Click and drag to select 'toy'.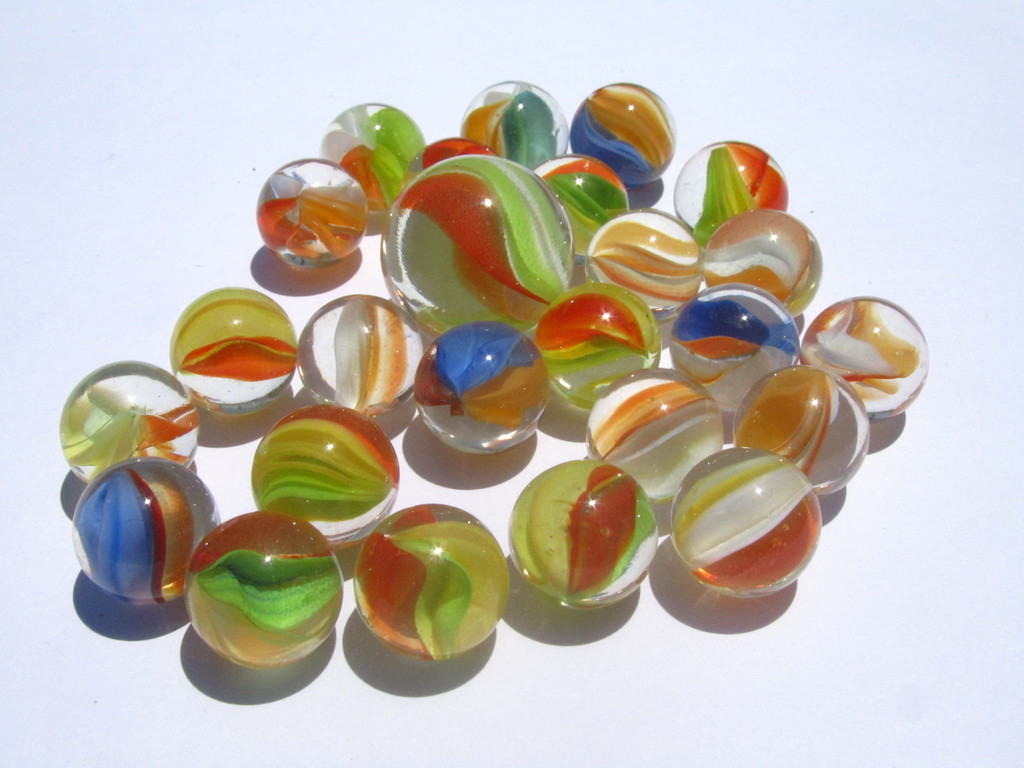
Selection: [left=683, top=141, right=792, bottom=246].
